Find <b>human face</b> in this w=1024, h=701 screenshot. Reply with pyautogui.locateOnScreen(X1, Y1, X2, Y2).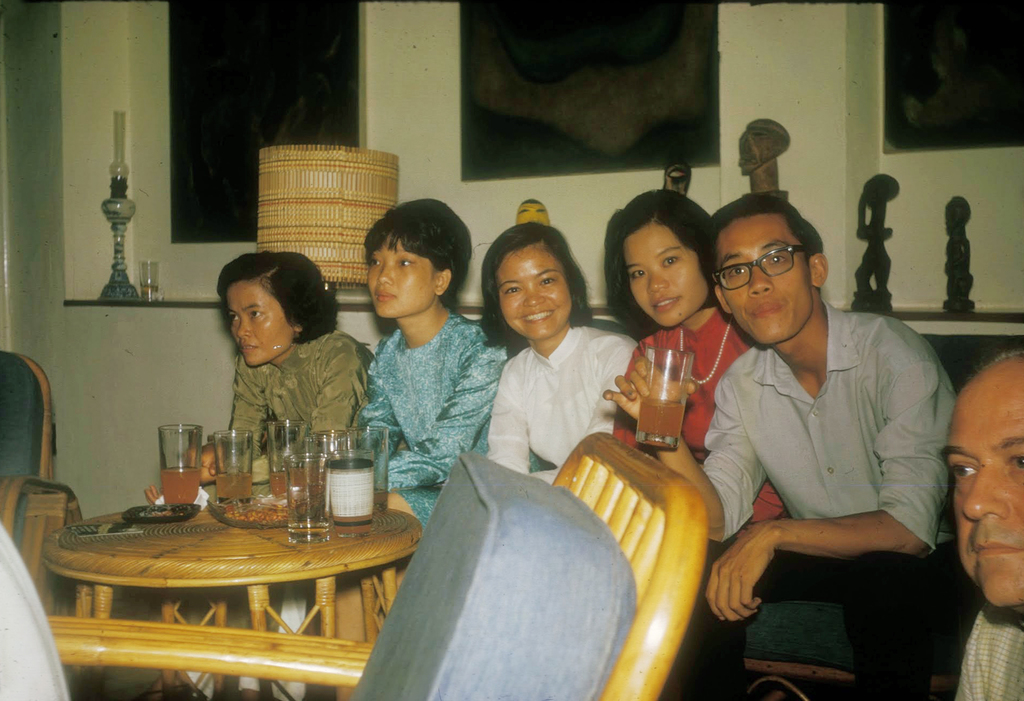
pyautogui.locateOnScreen(623, 222, 710, 330).
